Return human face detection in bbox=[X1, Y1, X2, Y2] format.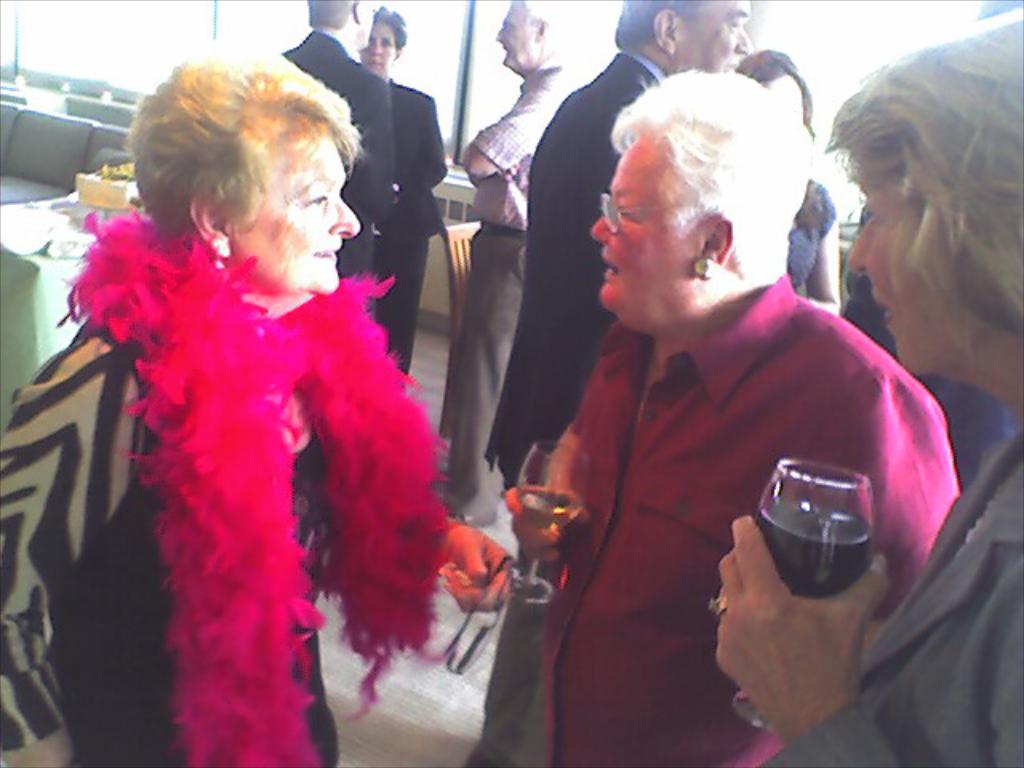
bbox=[590, 133, 698, 310].
